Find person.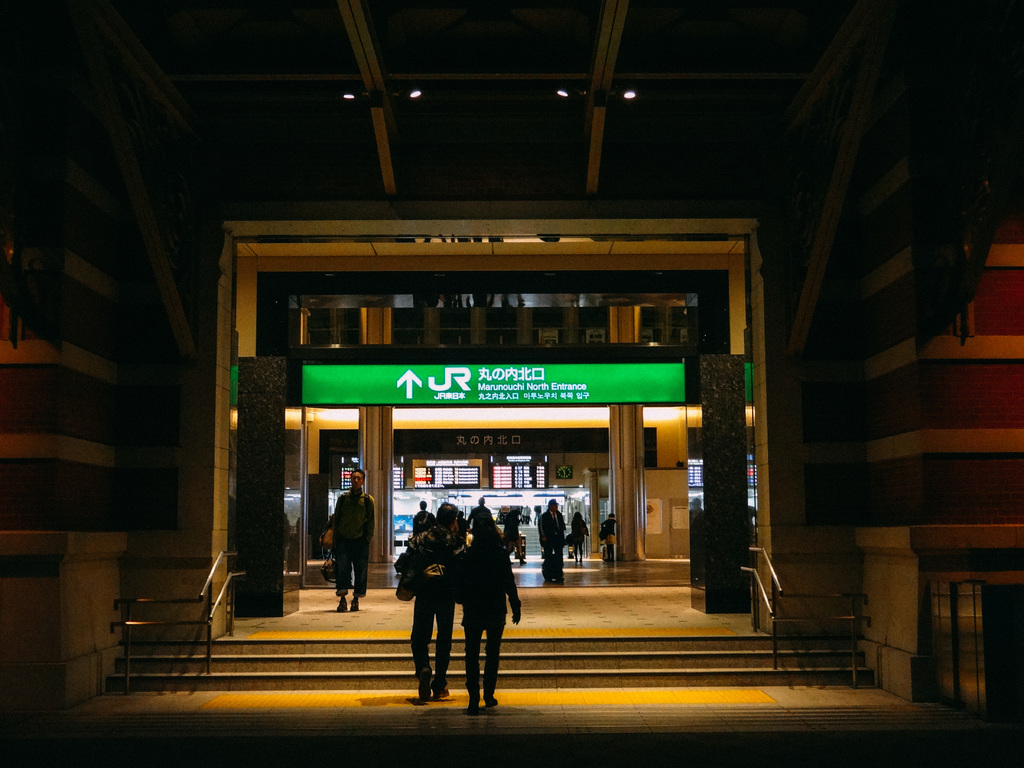
box=[461, 499, 522, 728].
